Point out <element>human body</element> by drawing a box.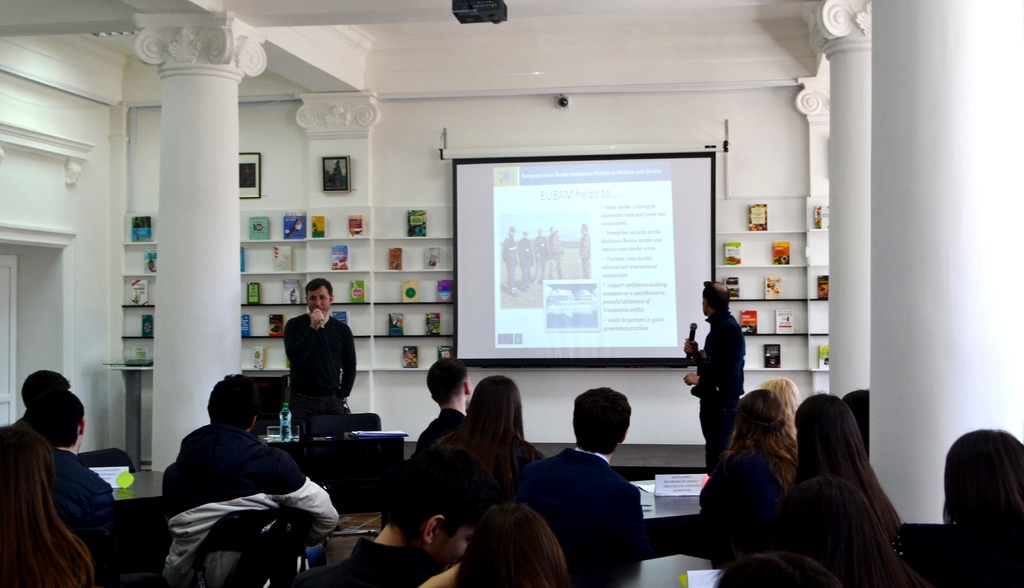
<box>406,404,468,452</box>.
